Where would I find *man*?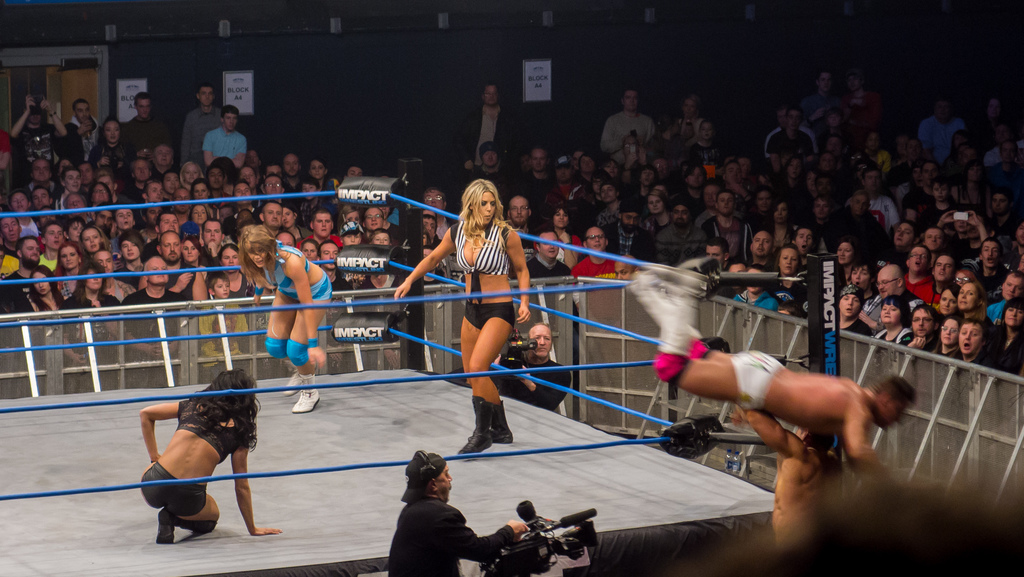
At [left=255, top=202, right=284, bottom=234].
